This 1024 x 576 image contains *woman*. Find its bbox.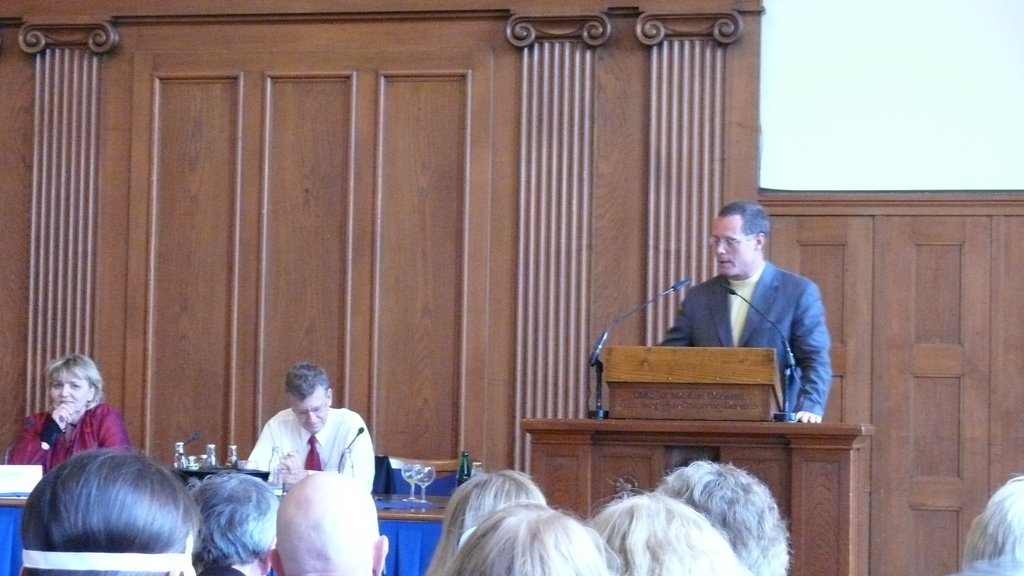
963:472:1023:575.
